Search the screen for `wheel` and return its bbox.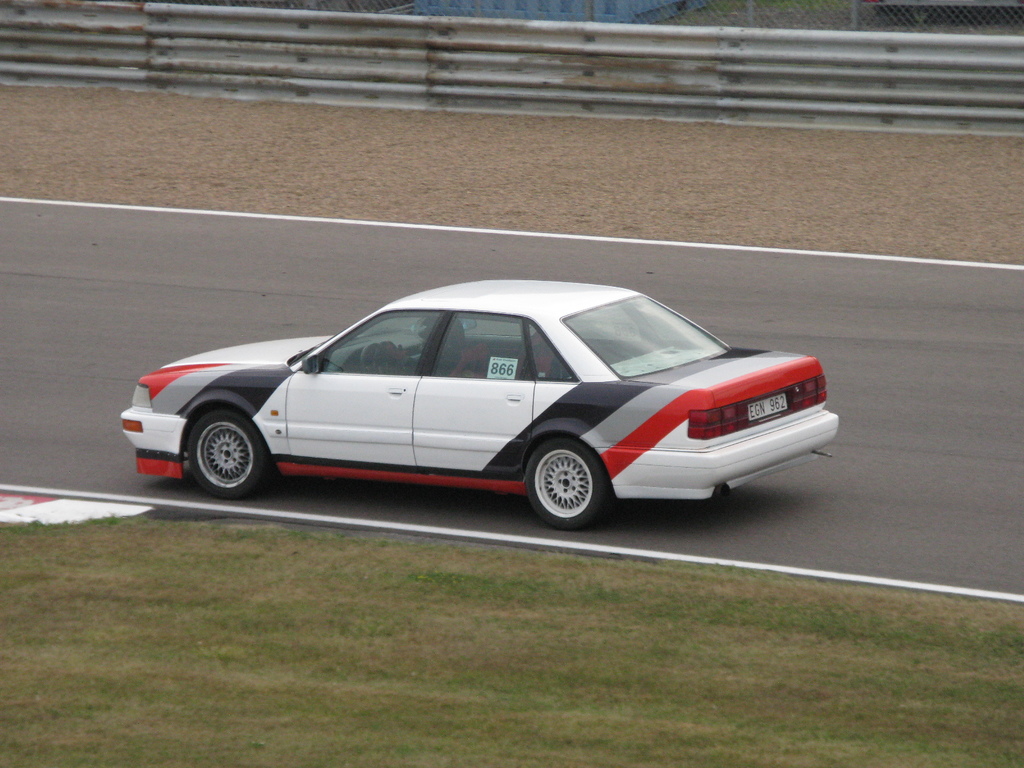
Found: <box>520,436,608,522</box>.
